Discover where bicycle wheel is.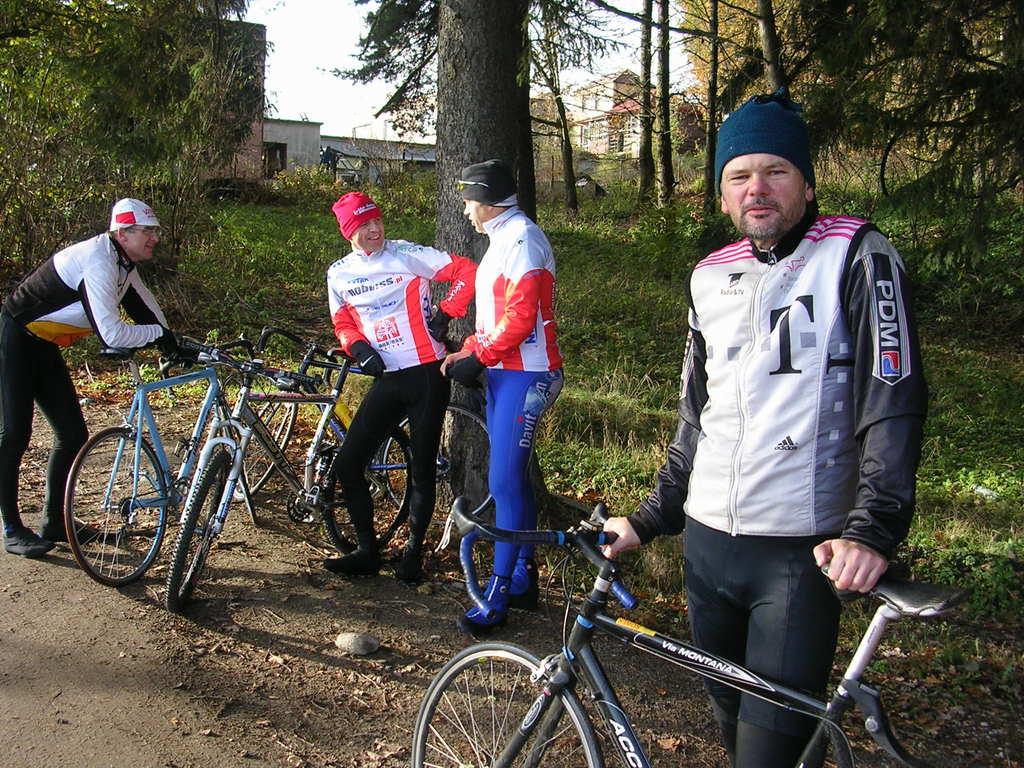
Discovered at crop(55, 419, 170, 594).
